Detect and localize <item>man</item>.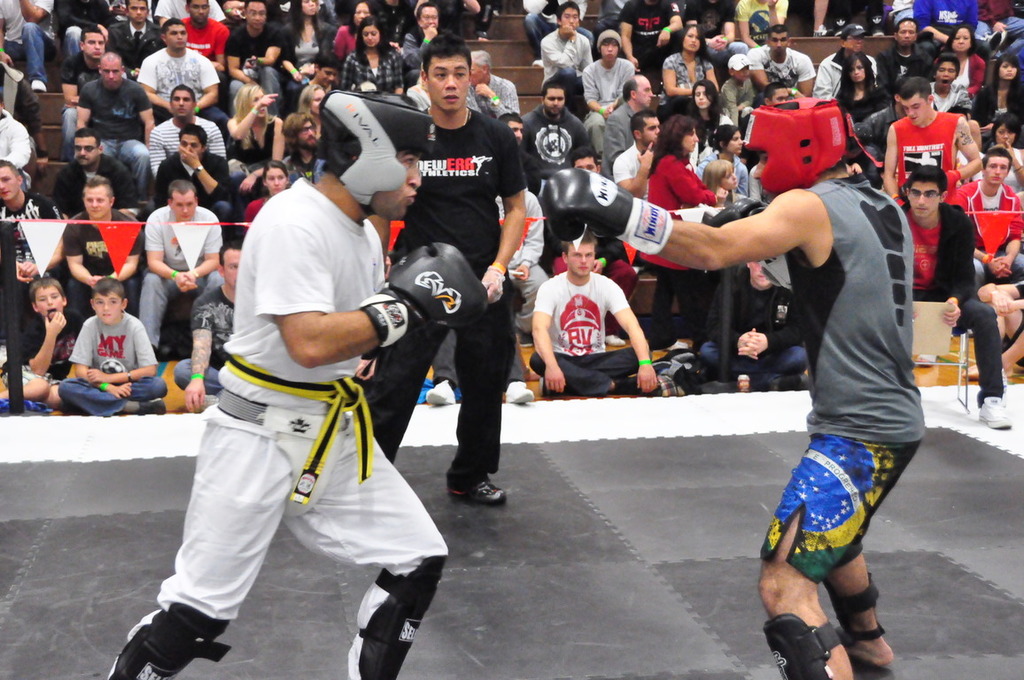
Localized at bbox=[818, 18, 880, 100].
